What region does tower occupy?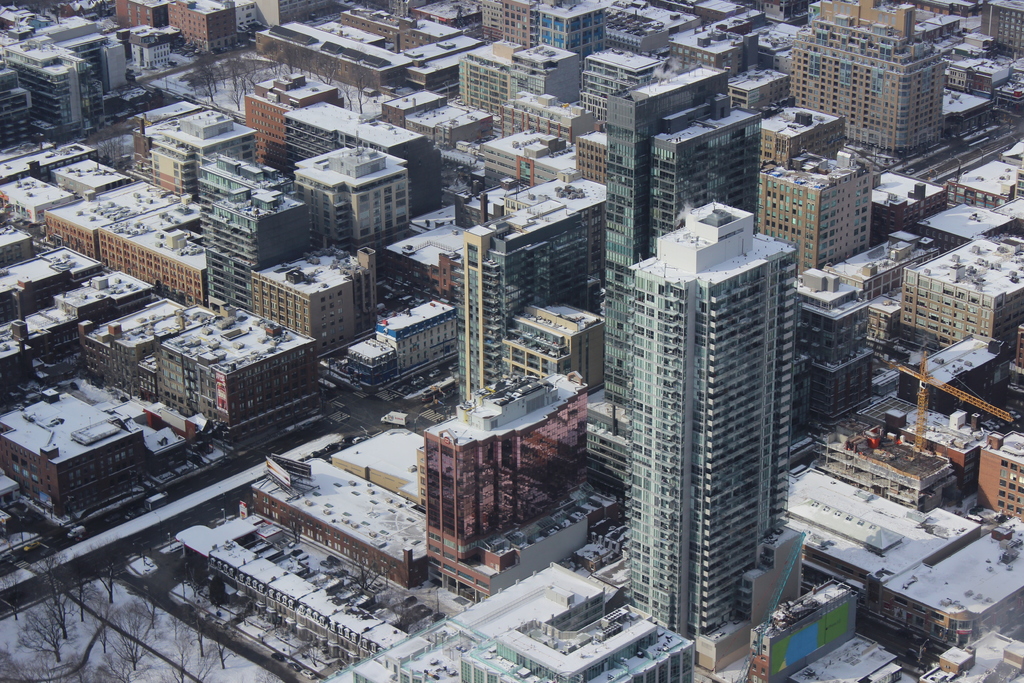
{"left": 611, "top": 193, "right": 840, "bottom": 656}.
